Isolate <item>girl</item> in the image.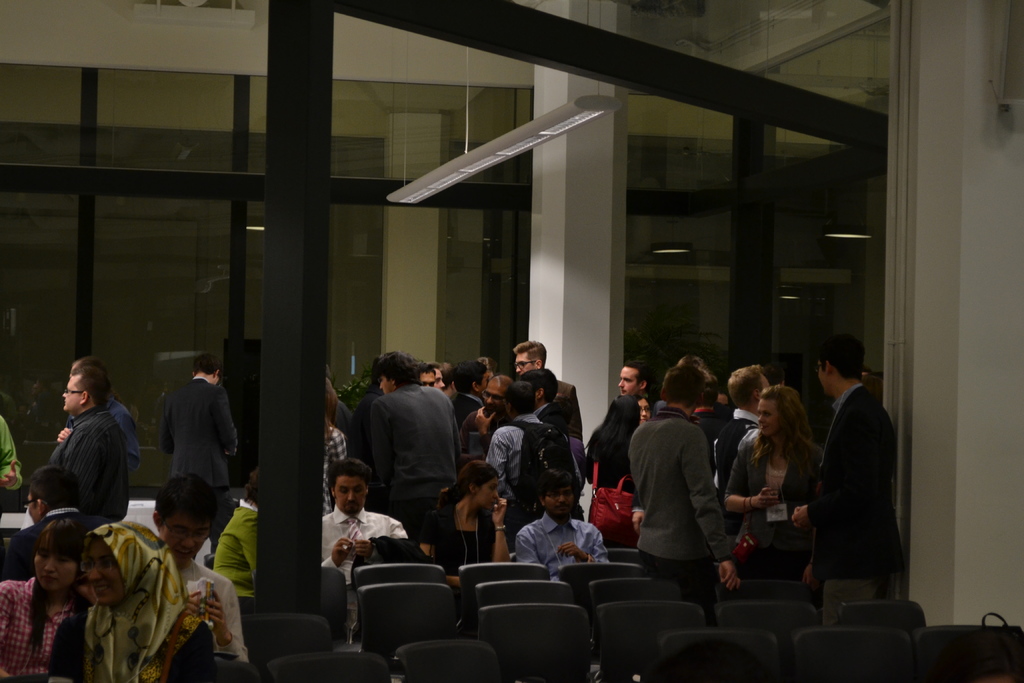
Isolated region: bbox=[721, 382, 819, 555].
